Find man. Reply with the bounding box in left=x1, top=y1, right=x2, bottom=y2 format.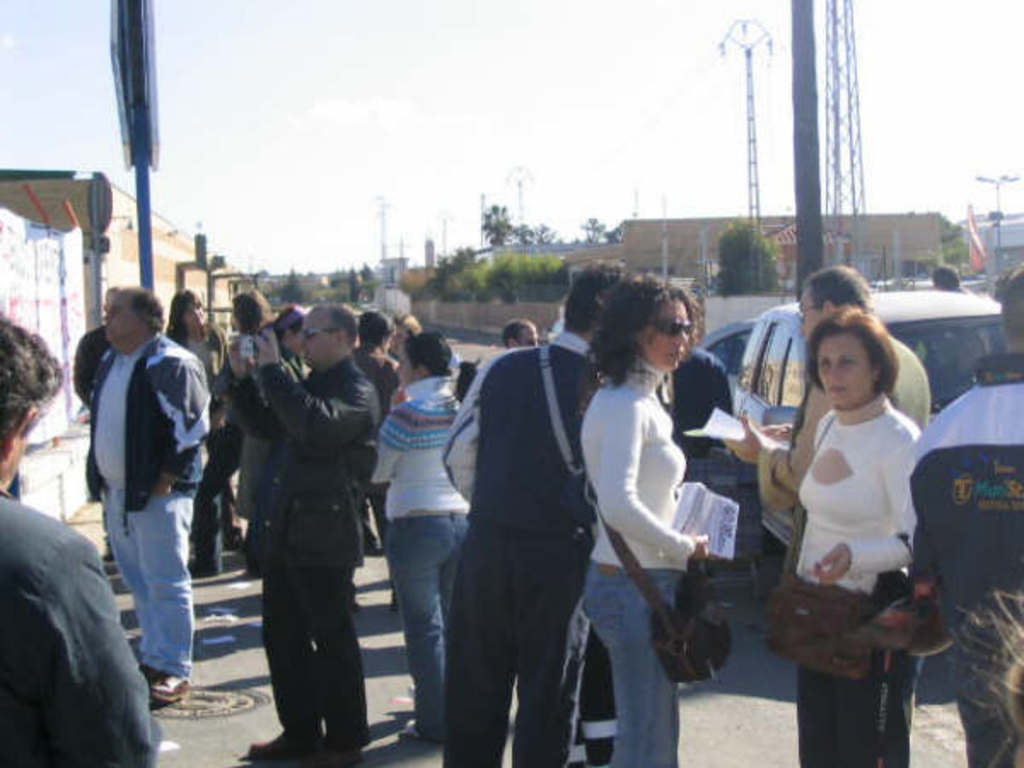
left=0, top=309, right=159, bottom=766.
